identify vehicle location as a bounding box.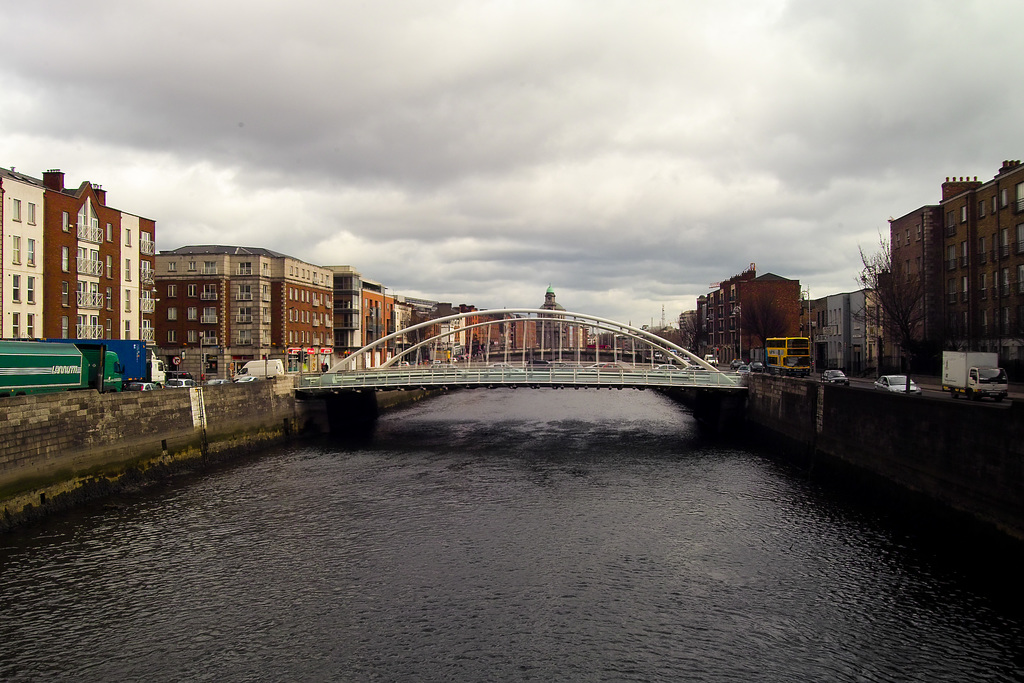
x1=449, y1=355, x2=456, y2=363.
